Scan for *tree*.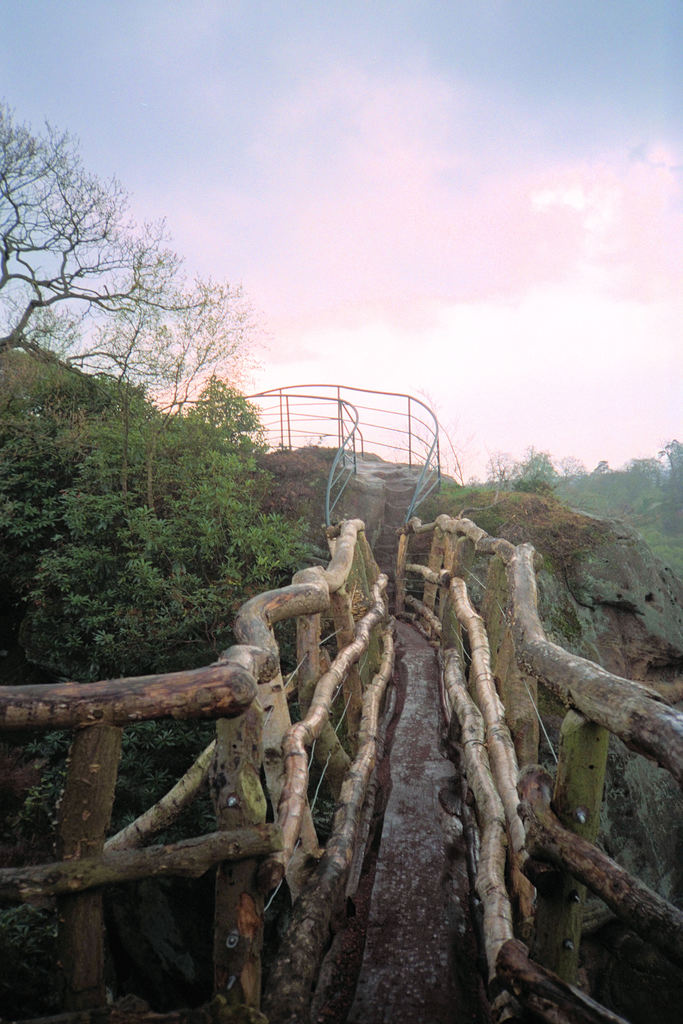
Scan result: <box>0,340,323,701</box>.
